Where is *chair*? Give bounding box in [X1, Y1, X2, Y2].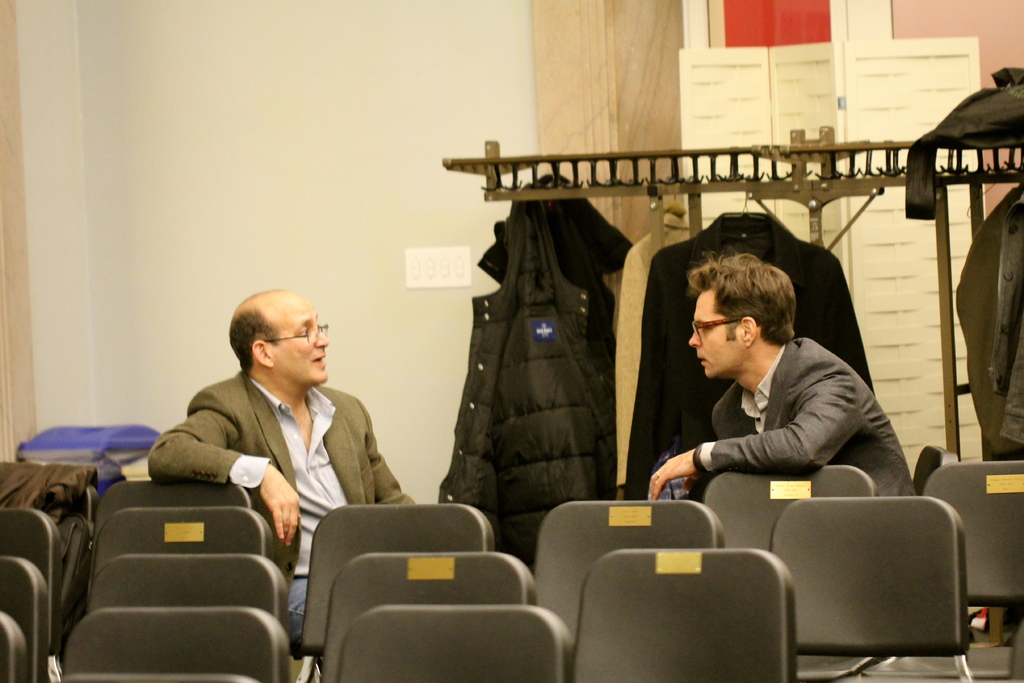
[54, 607, 291, 682].
